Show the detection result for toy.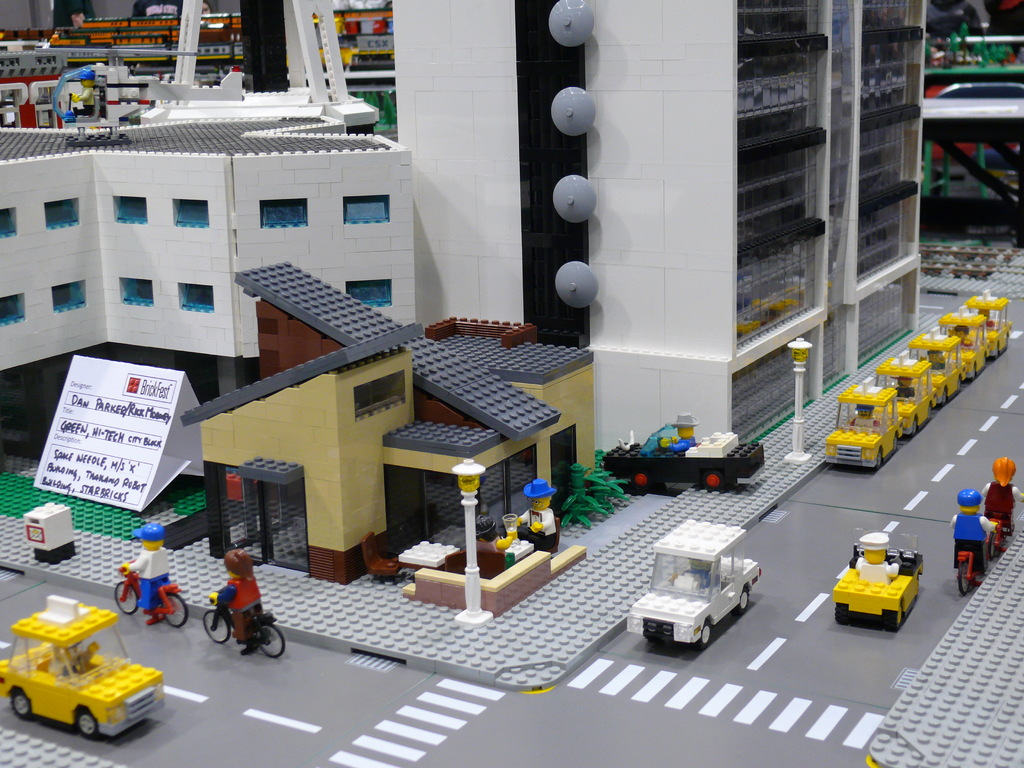
x1=953 y1=490 x2=990 y2=564.
